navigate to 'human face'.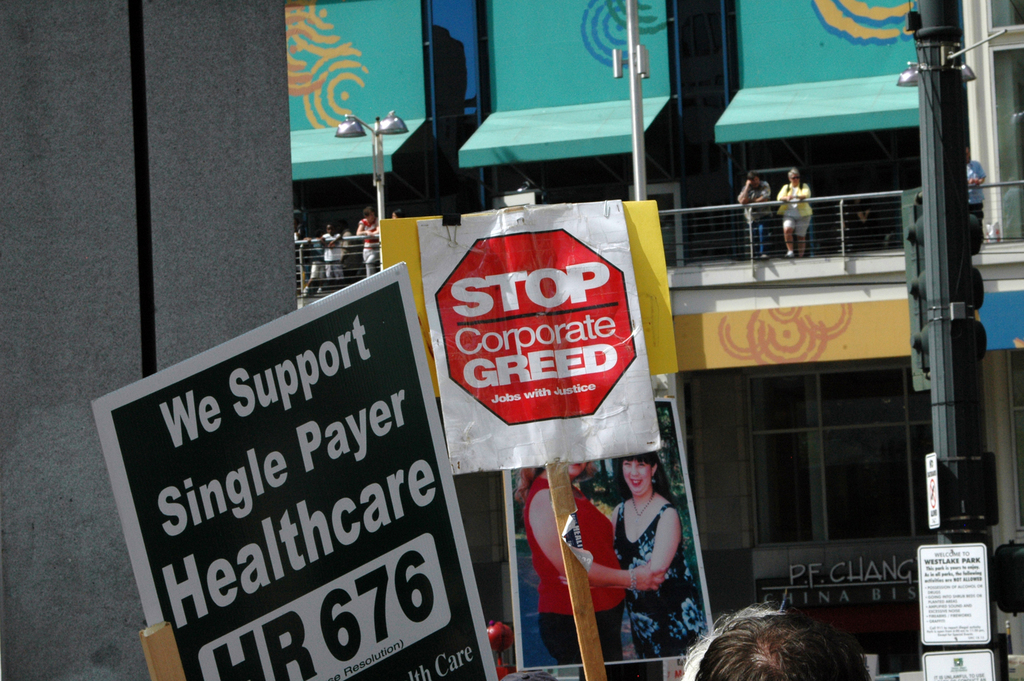
Navigation target: bbox(394, 211, 397, 215).
